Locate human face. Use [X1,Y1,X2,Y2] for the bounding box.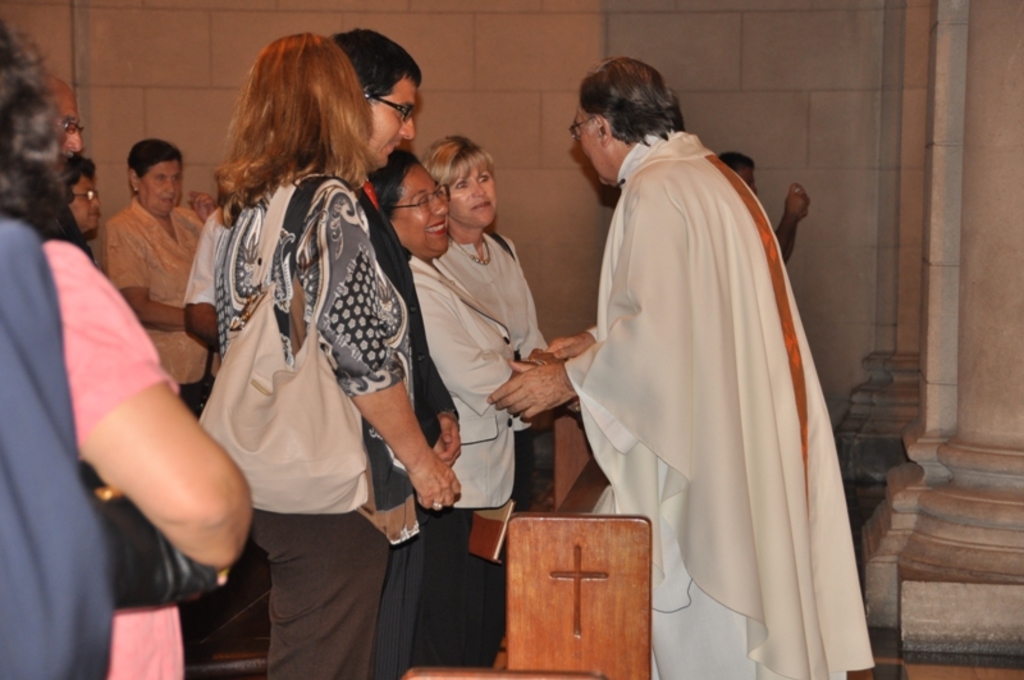
[69,106,77,154].
